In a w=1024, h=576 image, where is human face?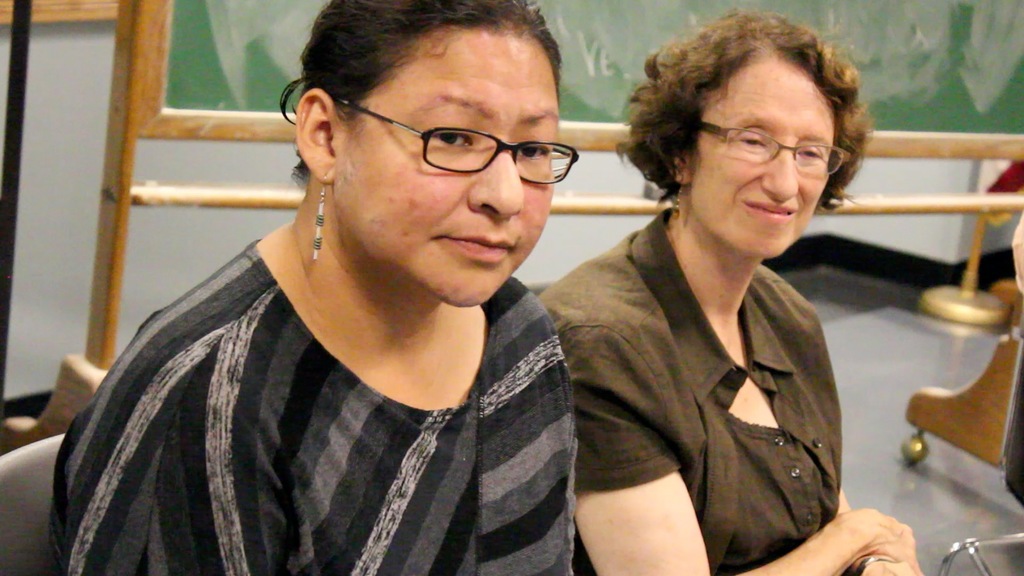
337, 35, 560, 303.
